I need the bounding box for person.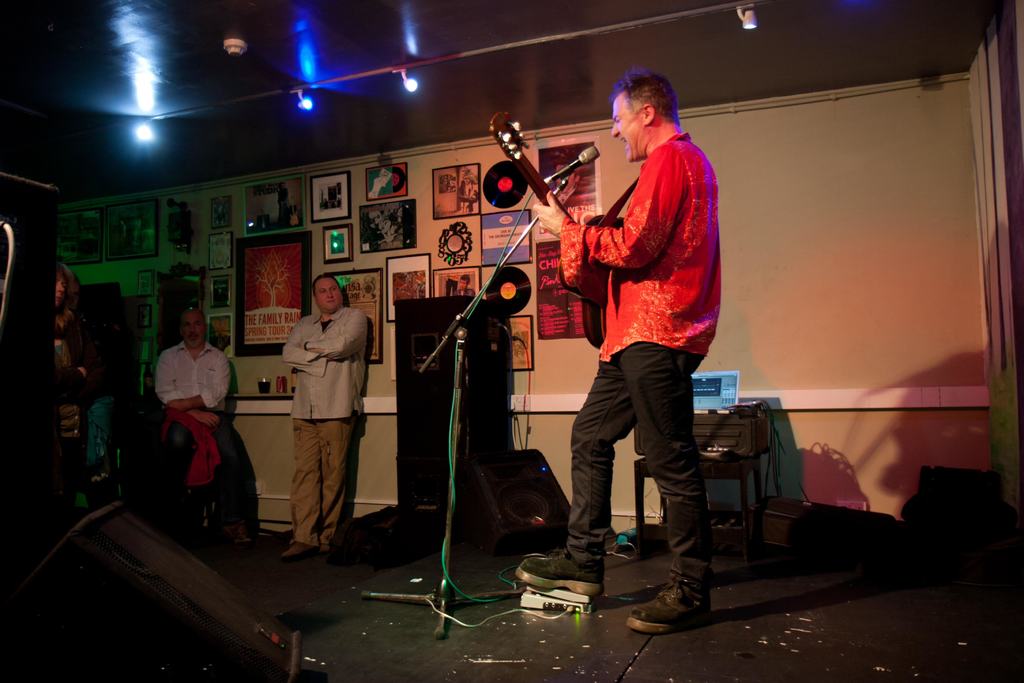
Here it is: left=278, top=273, right=370, bottom=561.
